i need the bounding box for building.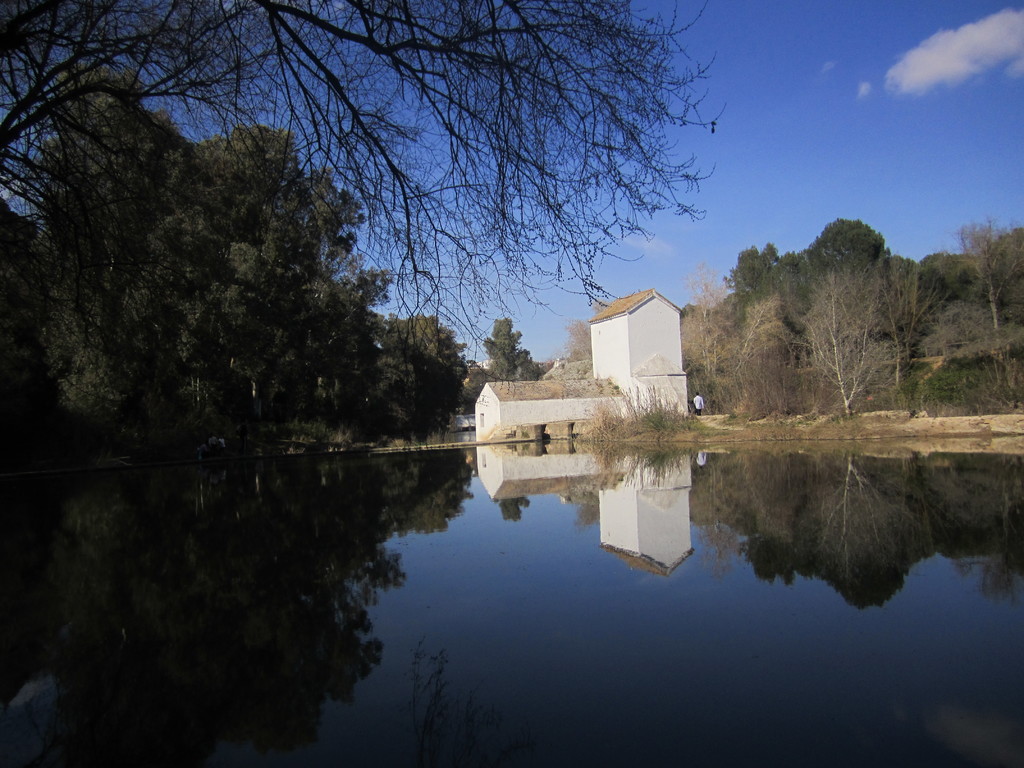
Here it is: 471, 291, 688, 442.
